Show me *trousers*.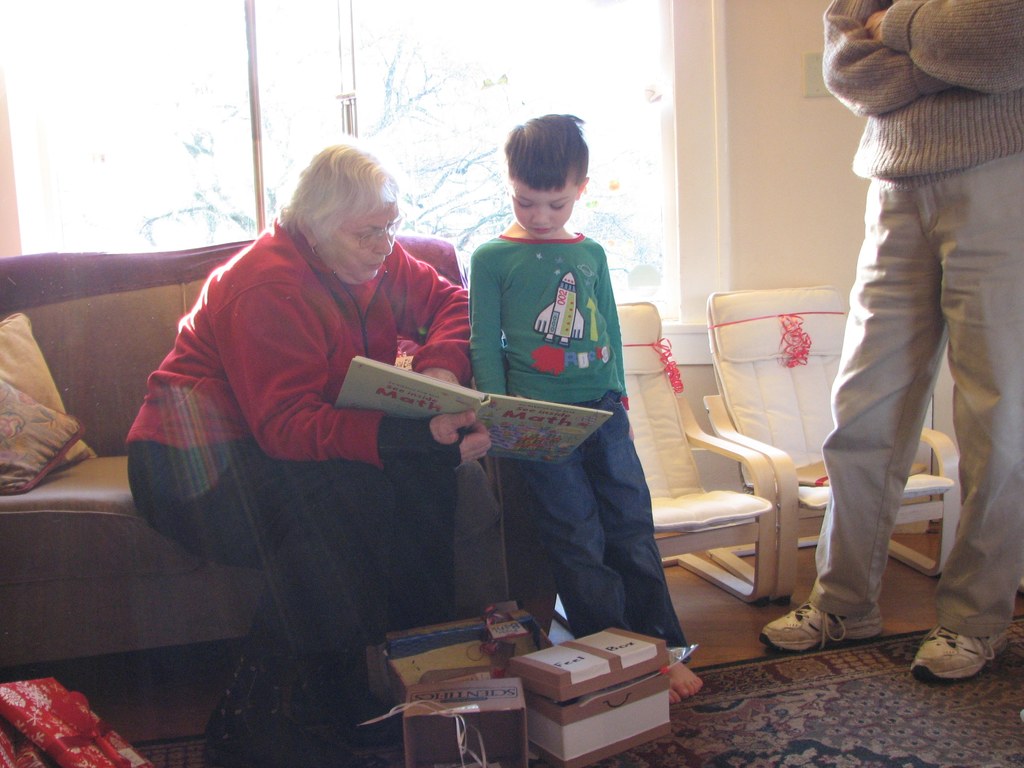
*trousers* is here: [790, 215, 1007, 656].
